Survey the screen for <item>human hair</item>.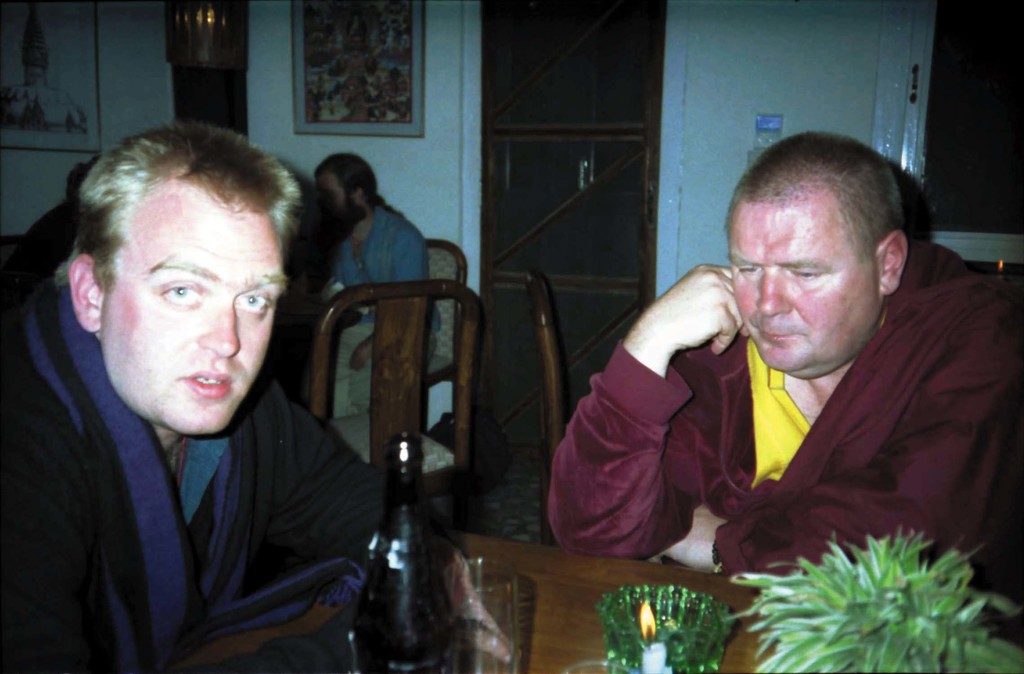
Survey found: x1=726, y1=129, x2=910, y2=275.
